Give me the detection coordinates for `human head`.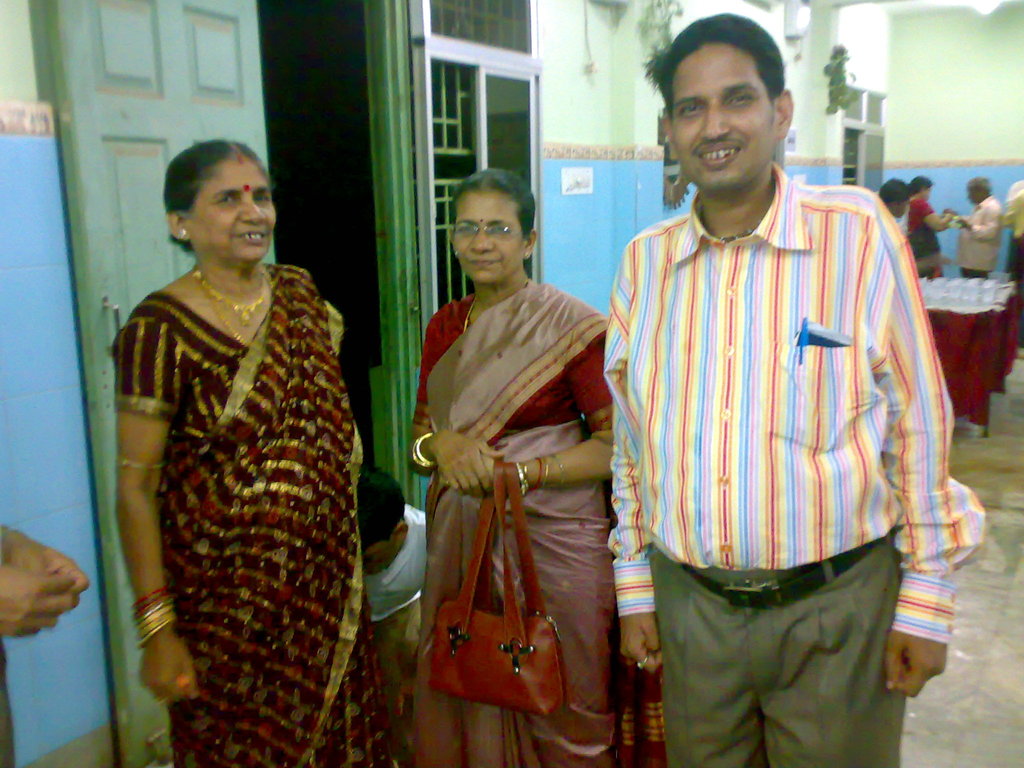
(964, 177, 987, 205).
